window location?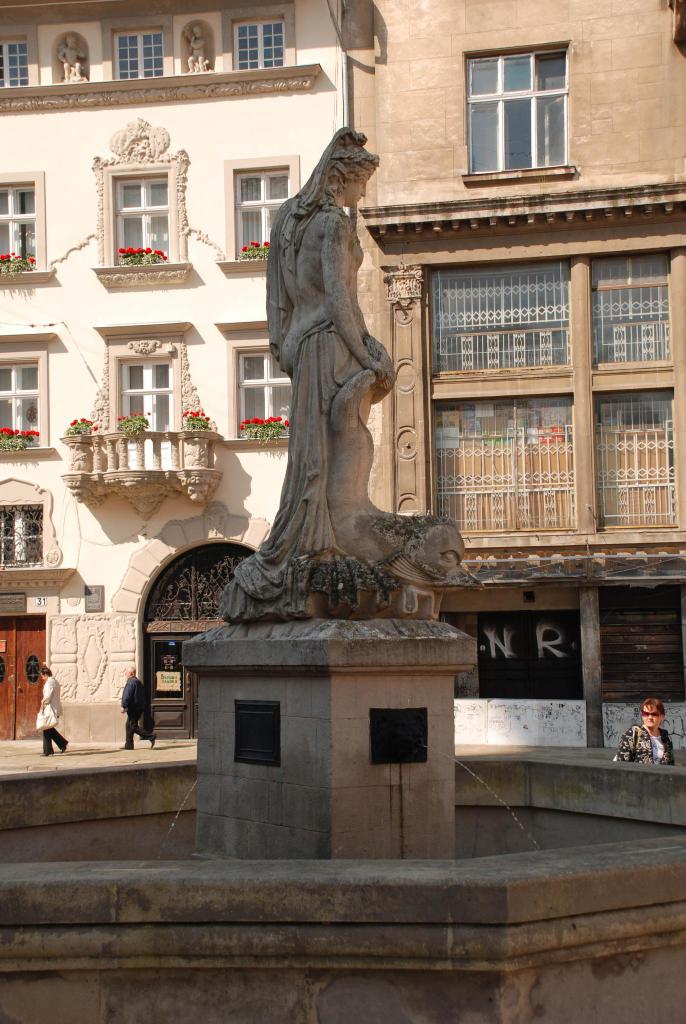
bbox=[0, 177, 38, 271]
